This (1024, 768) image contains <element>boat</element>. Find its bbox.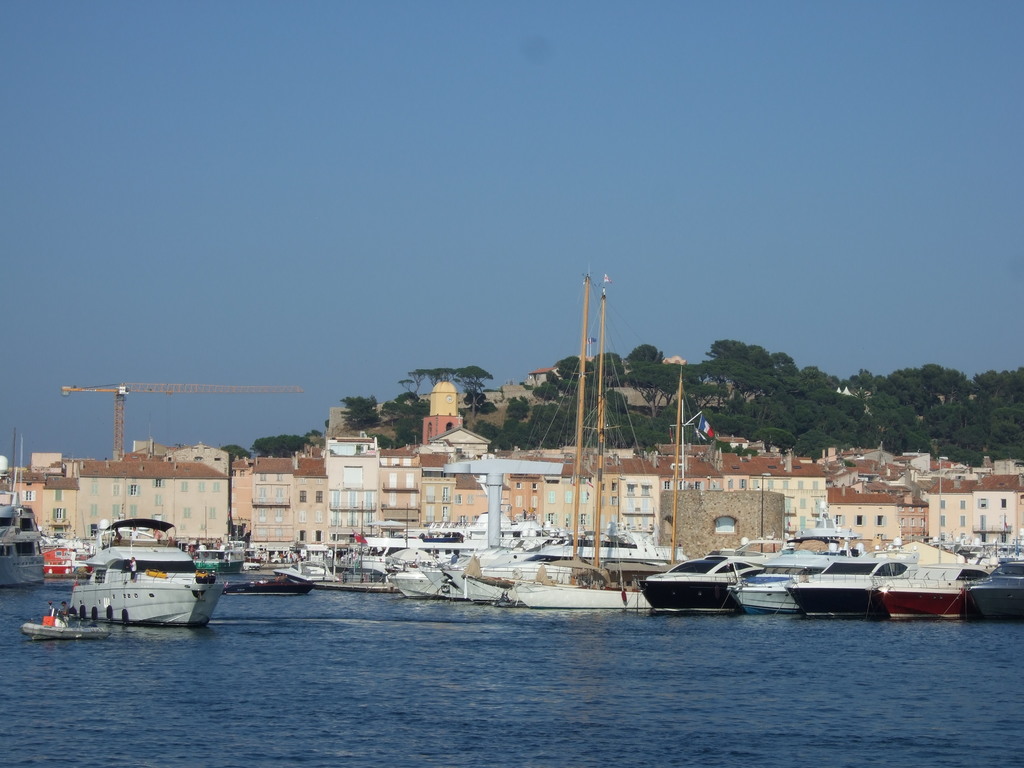
select_region(296, 540, 330, 559).
